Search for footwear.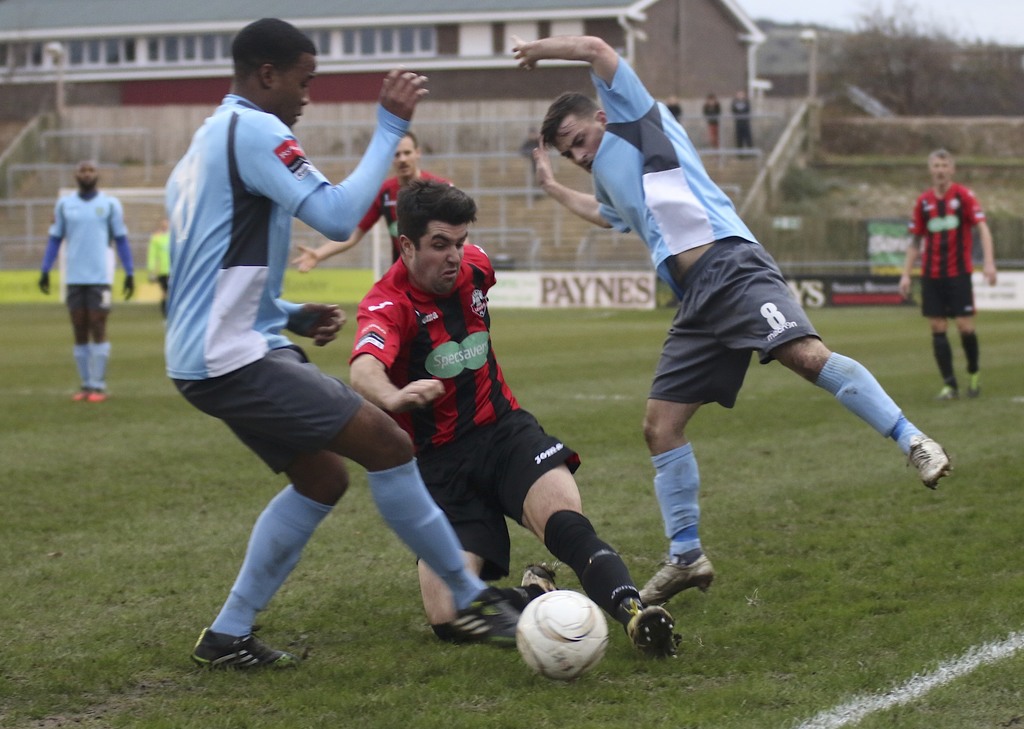
Found at region(623, 598, 676, 657).
